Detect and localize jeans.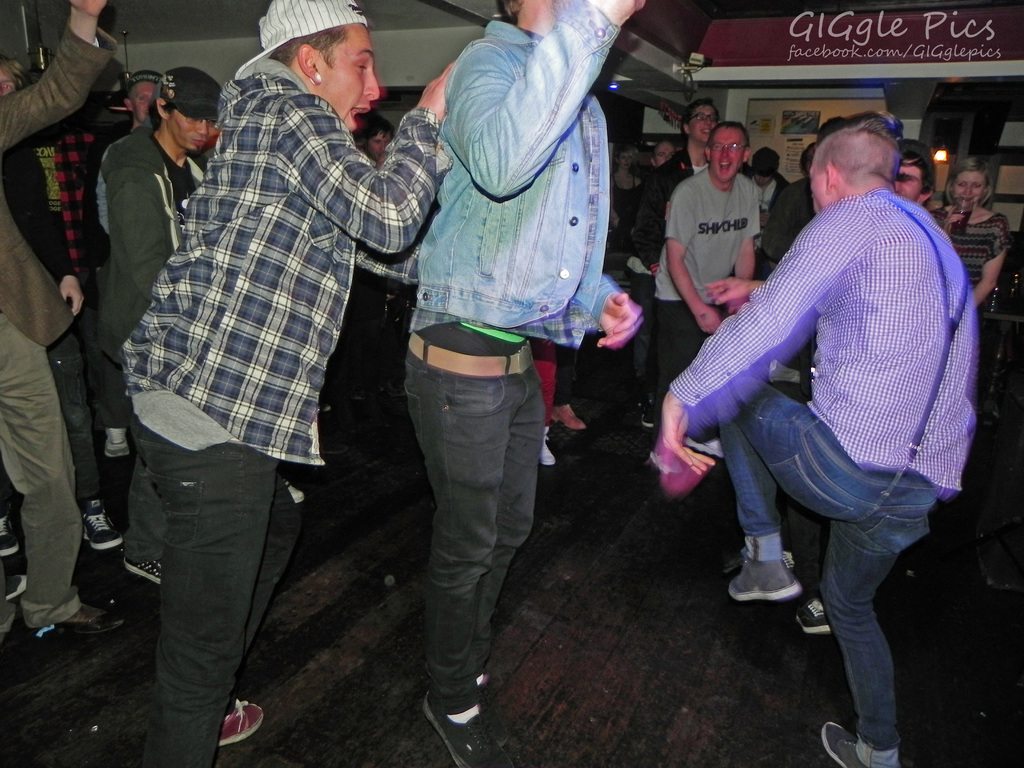
Localized at pyautogui.locateOnScreen(123, 418, 285, 767).
